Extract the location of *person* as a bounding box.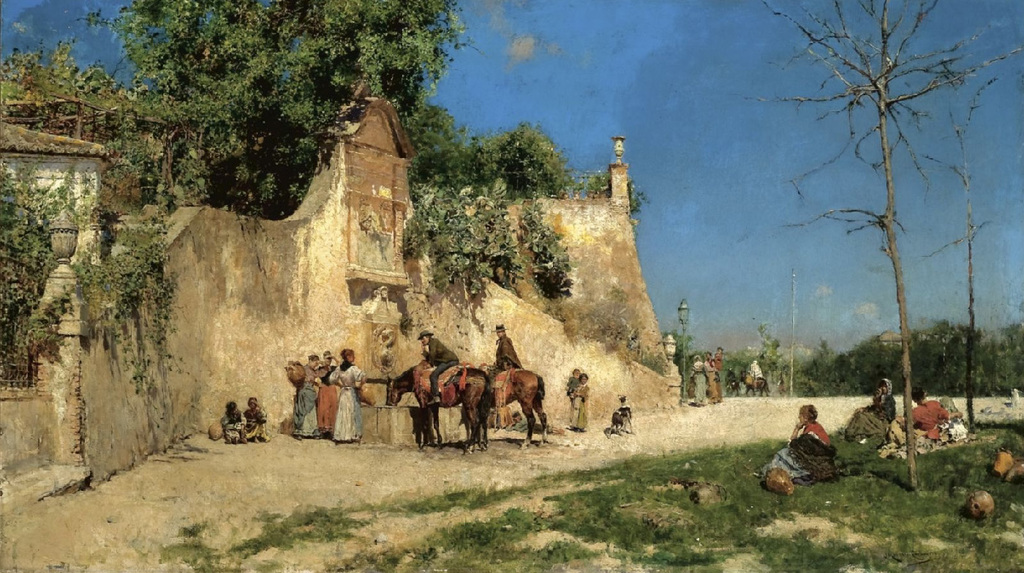
(x1=704, y1=351, x2=721, y2=401).
